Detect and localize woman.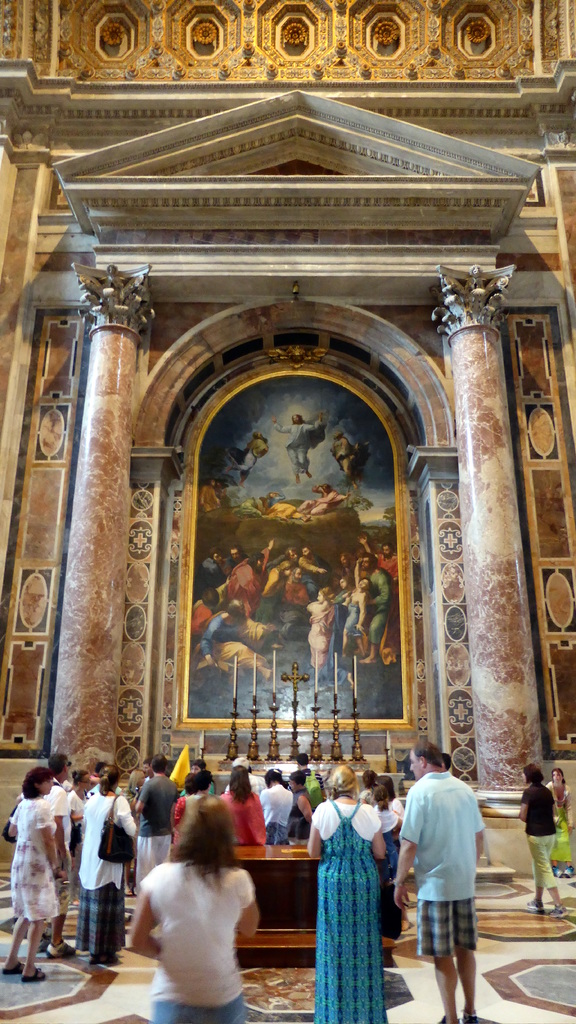
Localized at (302,760,390,1023).
